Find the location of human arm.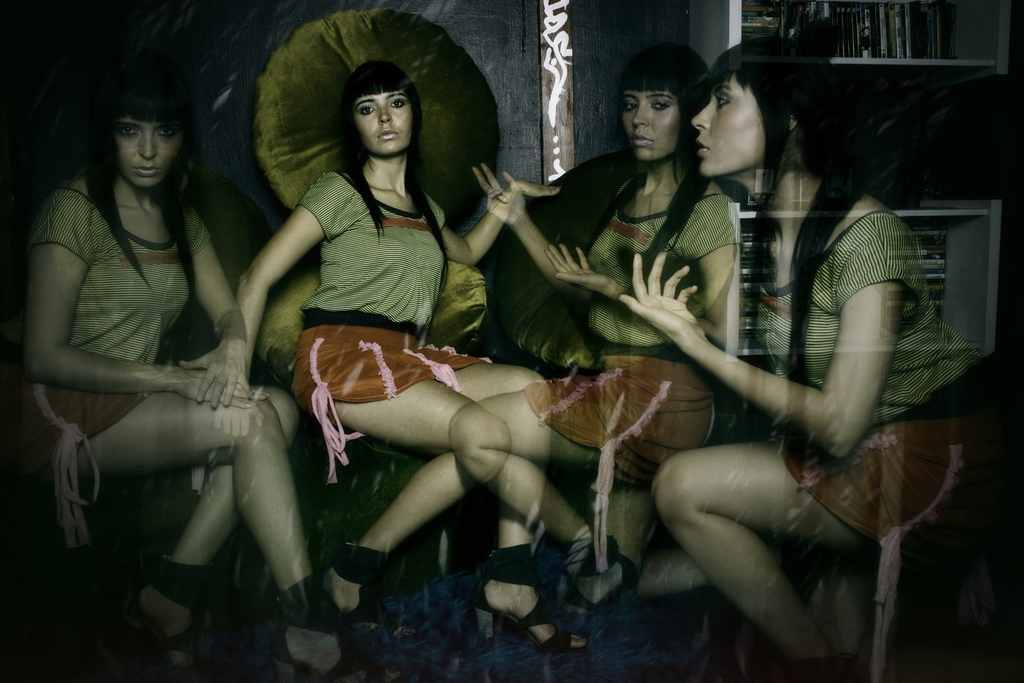
Location: 468, 154, 614, 333.
